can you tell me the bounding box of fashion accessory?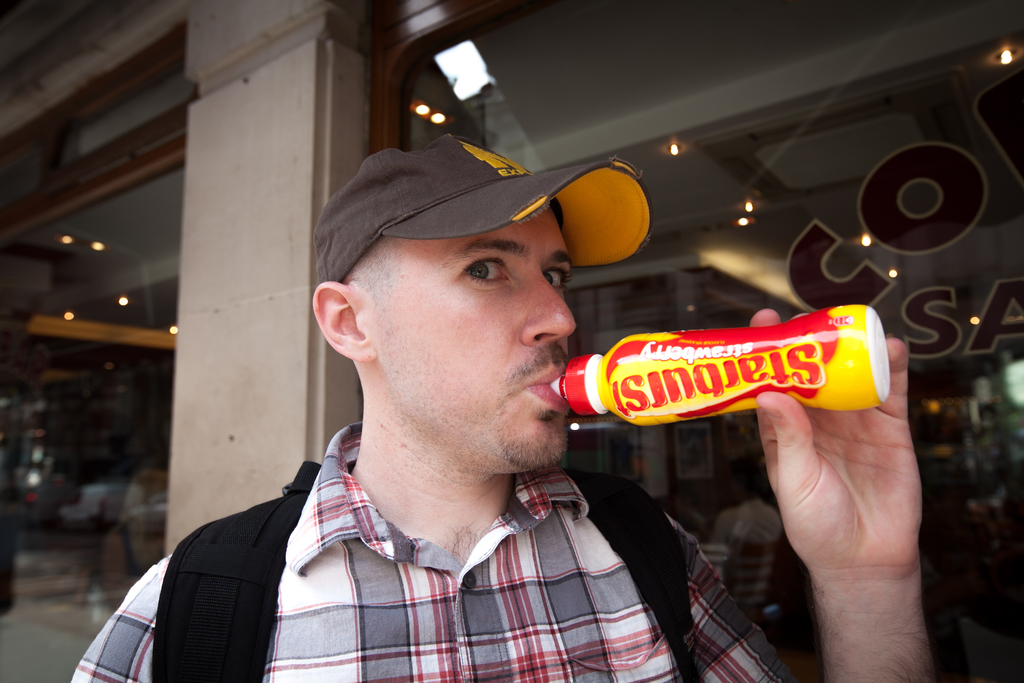
<box>308,134,653,298</box>.
